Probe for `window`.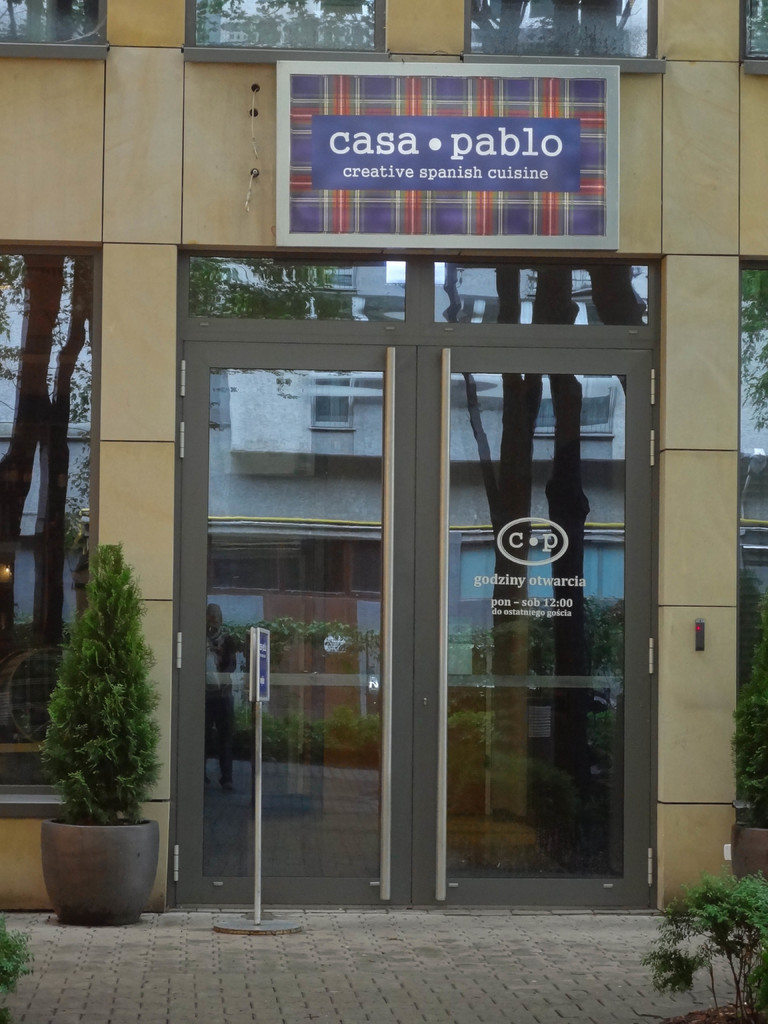
Probe result: {"left": 450, "top": 0, "right": 665, "bottom": 70}.
